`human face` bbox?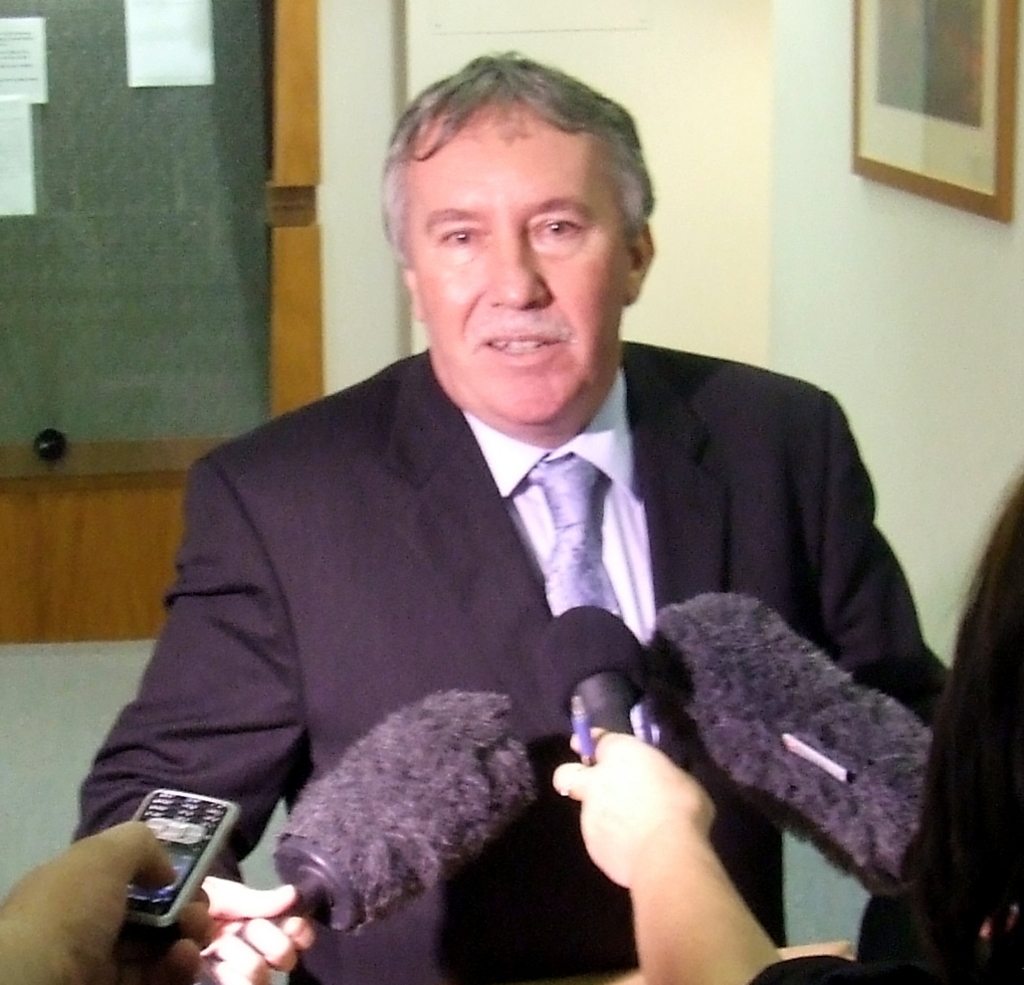
box(398, 91, 626, 421)
